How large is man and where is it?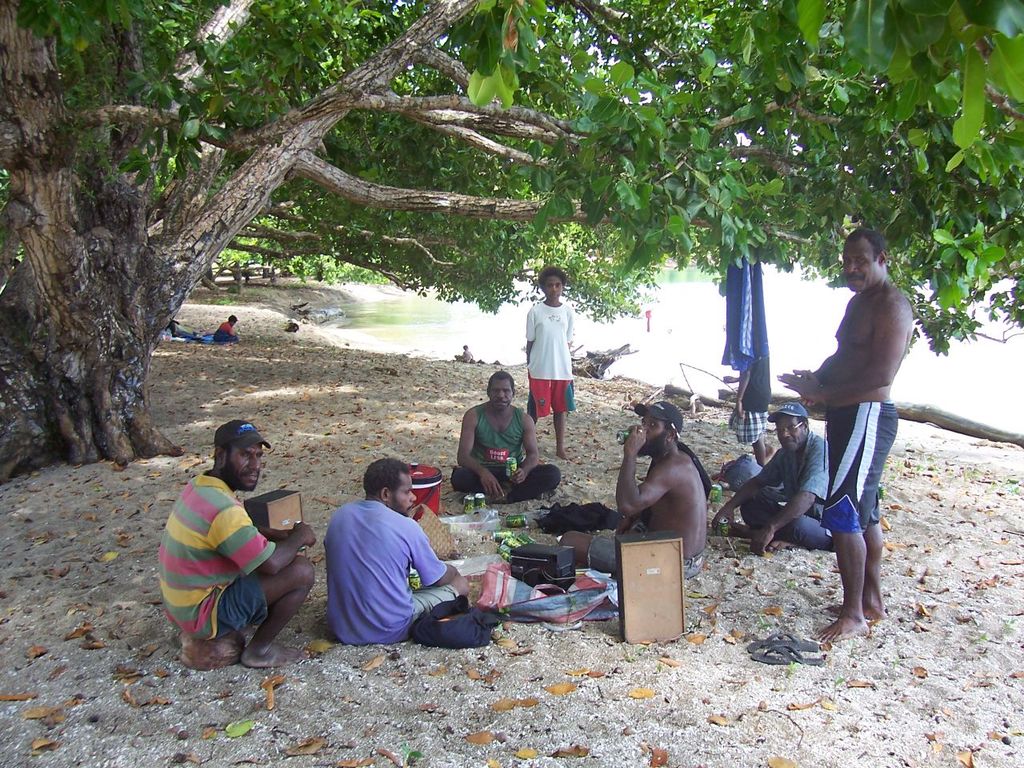
Bounding box: pyautogui.locateOnScreen(454, 367, 562, 501).
